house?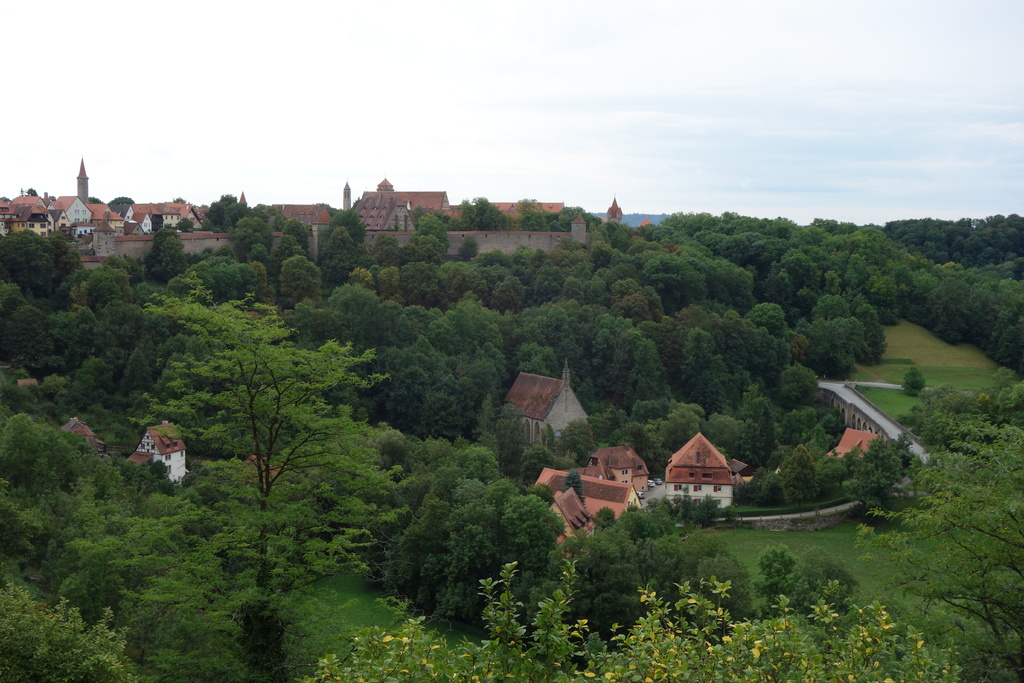
<box>275,206,335,229</box>
